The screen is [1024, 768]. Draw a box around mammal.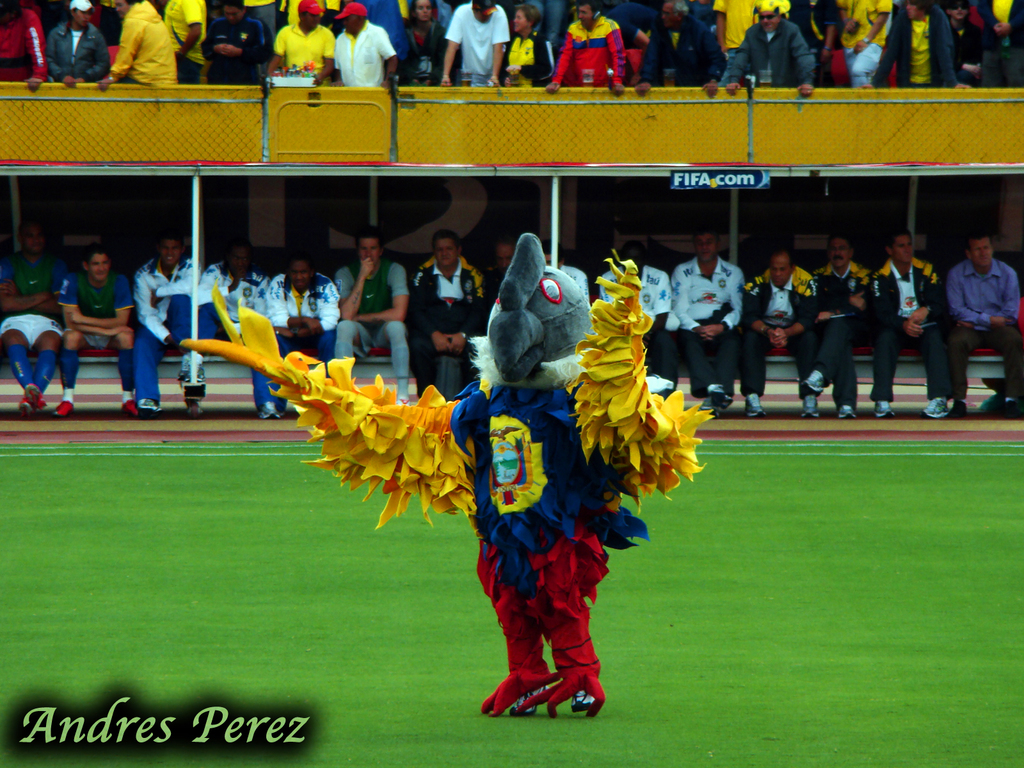
x1=553 y1=0 x2=625 y2=93.
